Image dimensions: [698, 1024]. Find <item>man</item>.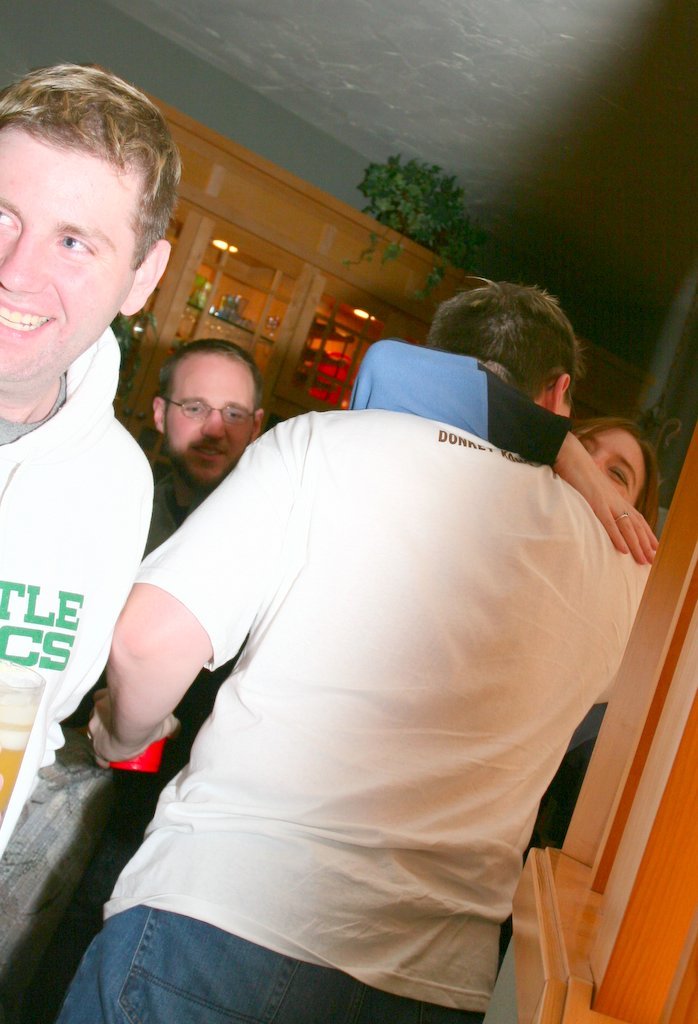
x1=86 y1=270 x2=656 y2=998.
